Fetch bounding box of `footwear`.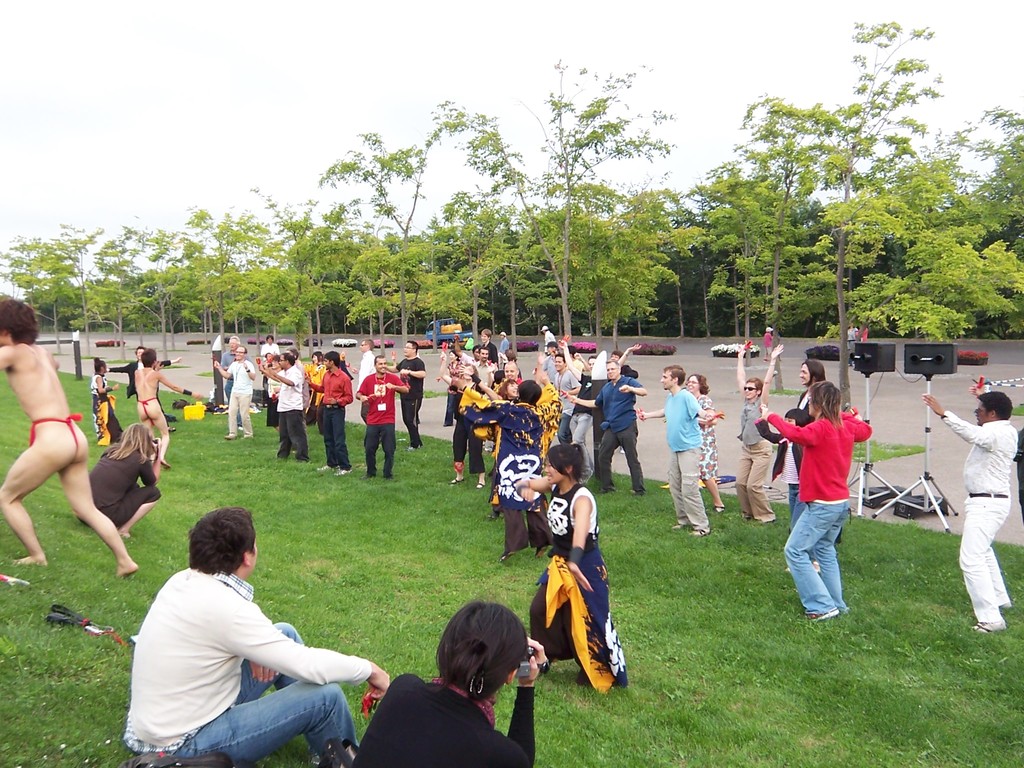
Bbox: l=808, t=605, r=841, b=627.
